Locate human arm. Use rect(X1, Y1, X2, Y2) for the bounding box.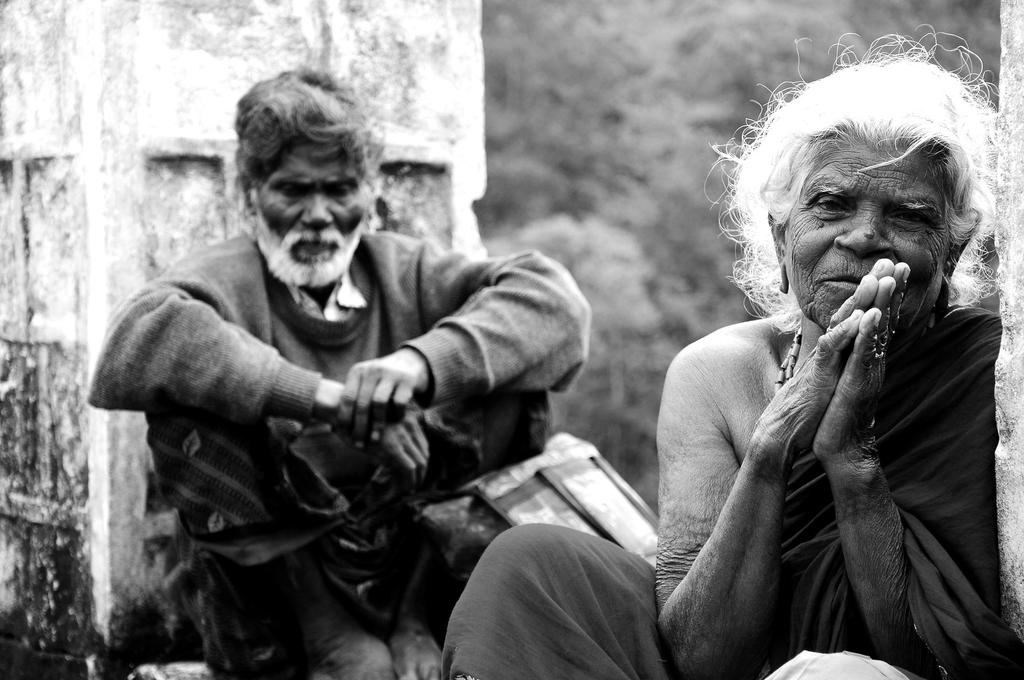
rect(817, 262, 1004, 679).
